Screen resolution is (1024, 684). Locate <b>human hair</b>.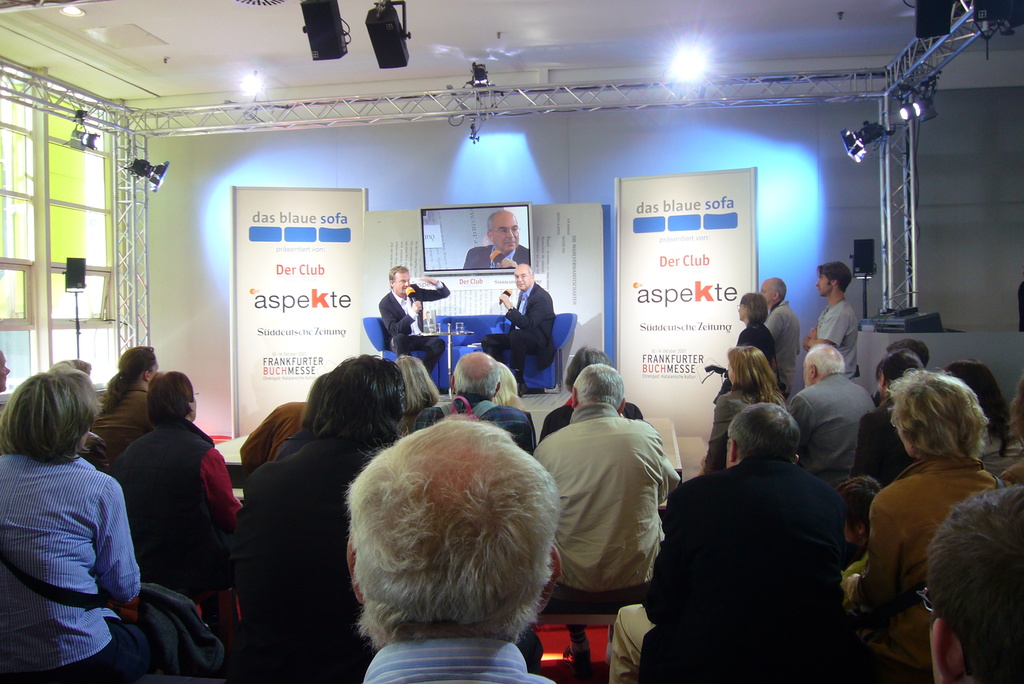
[388,263,406,284].
